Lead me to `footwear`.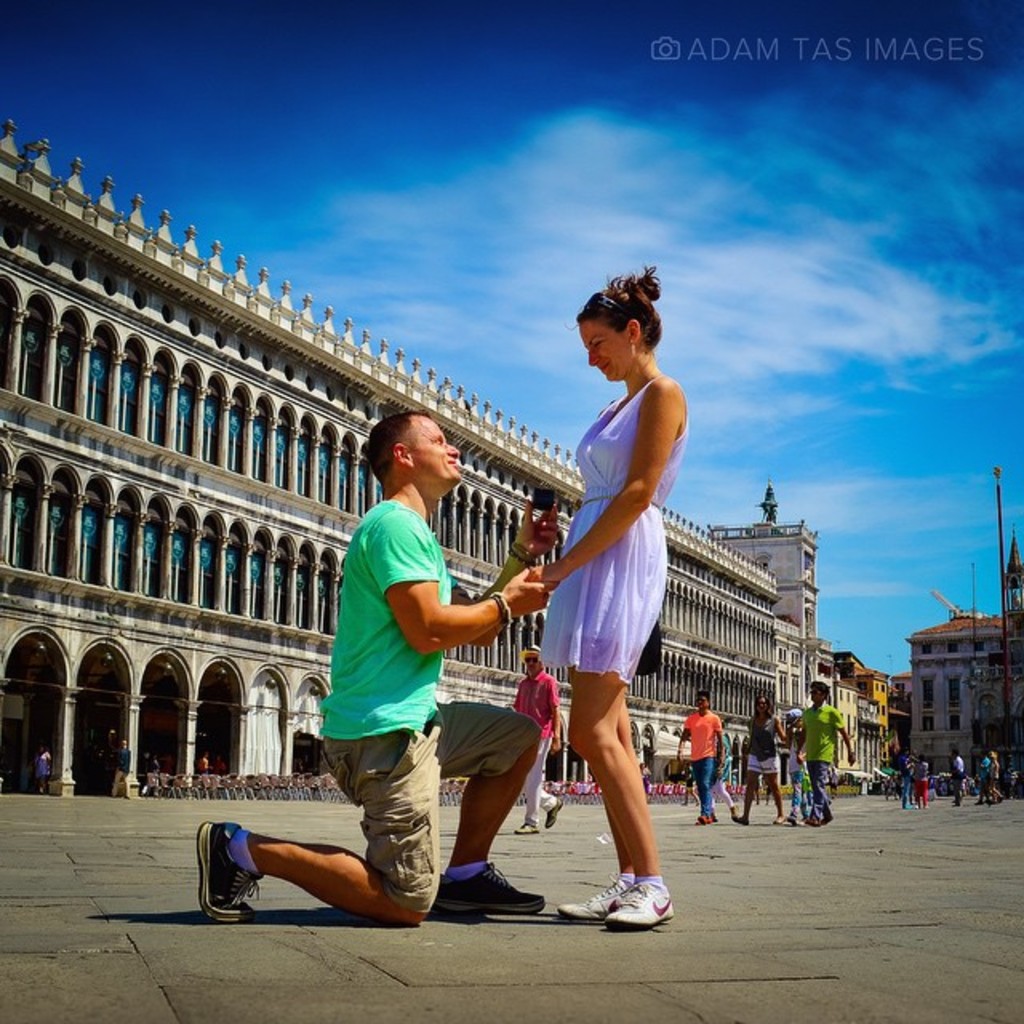
Lead to select_region(688, 803, 720, 830).
